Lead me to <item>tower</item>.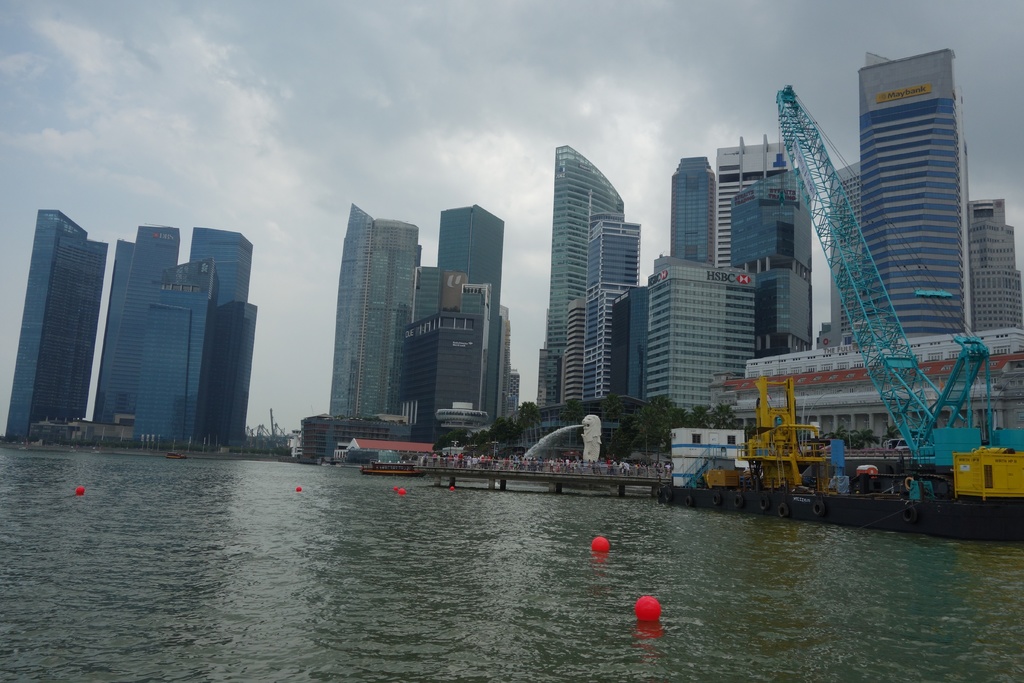
Lead to pyautogui.locateOnScreen(589, 224, 648, 410).
